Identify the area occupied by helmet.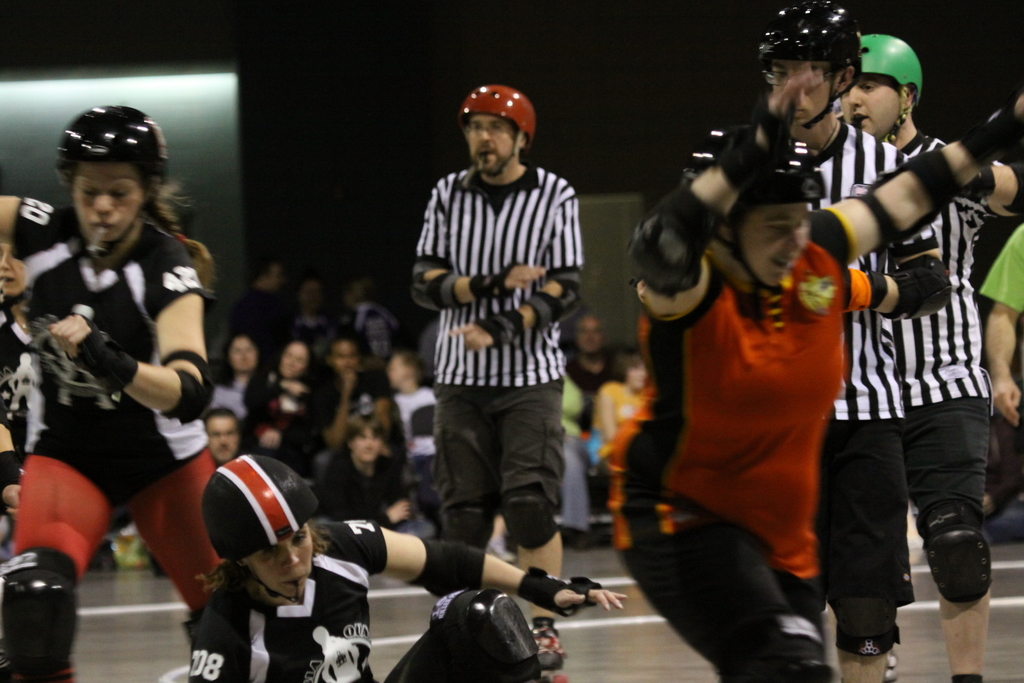
Area: x1=860, y1=34, x2=923, y2=139.
